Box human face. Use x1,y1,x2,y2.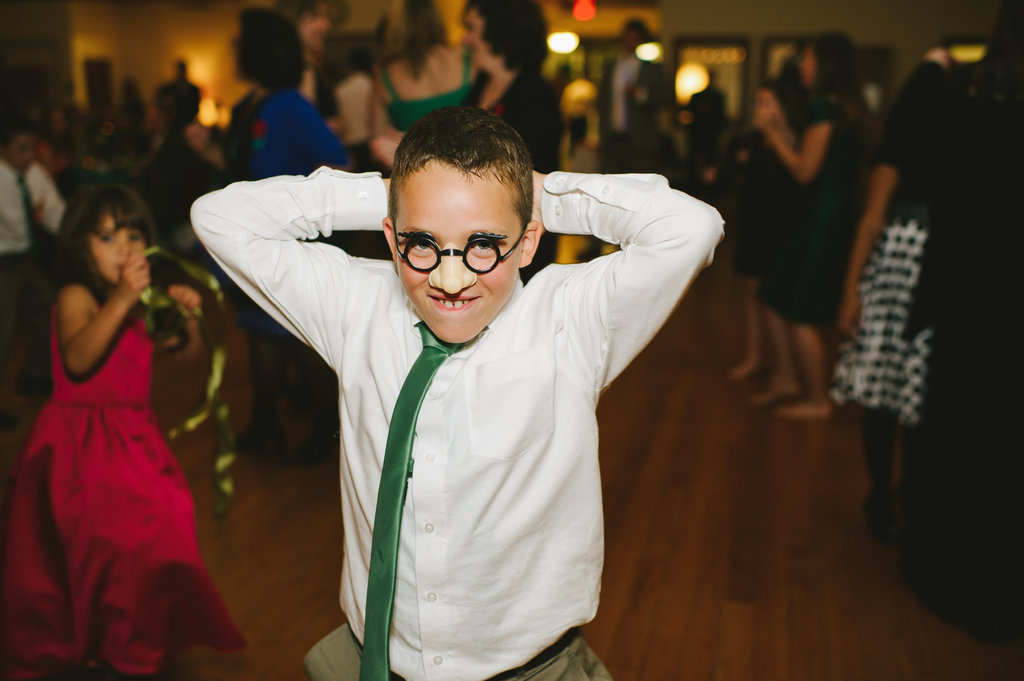
0,132,35,170.
